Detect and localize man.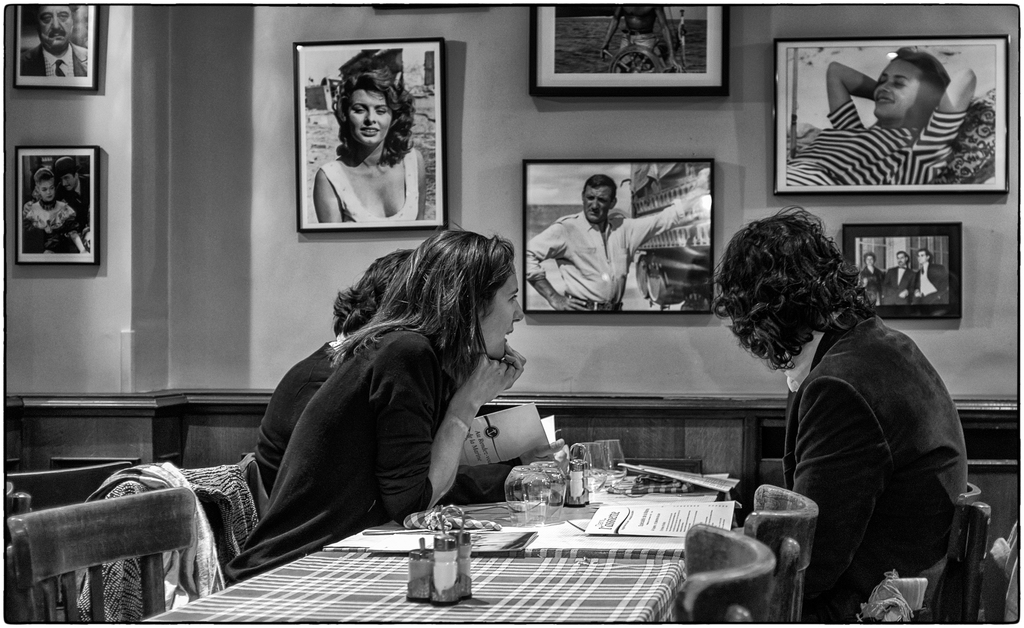
Localized at region(17, 0, 94, 79).
